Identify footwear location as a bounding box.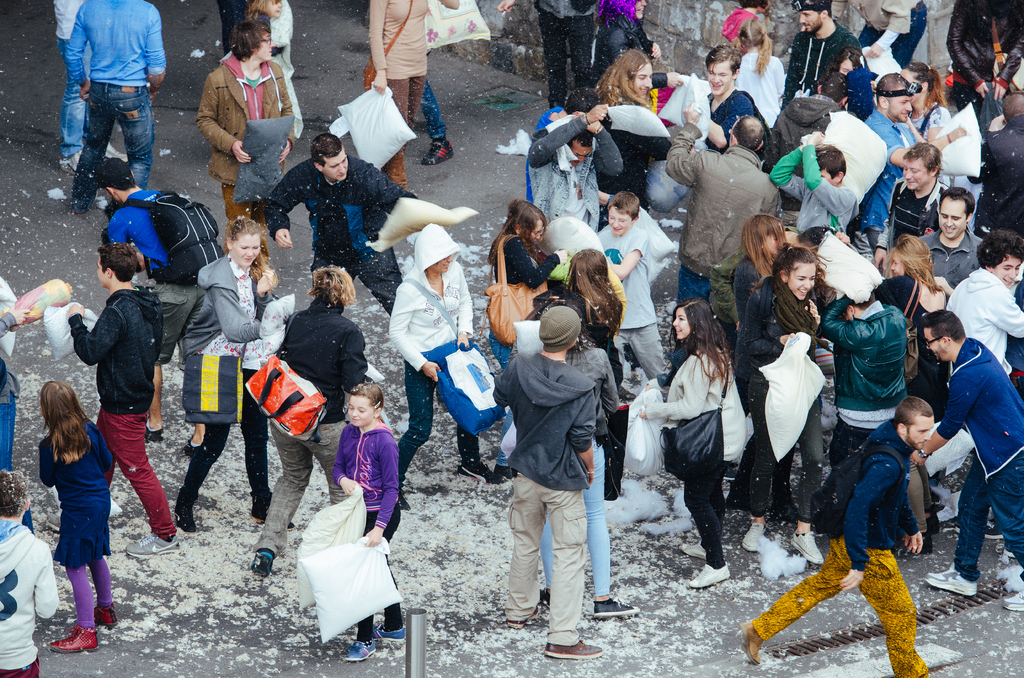
left=511, top=606, right=538, bottom=626.
